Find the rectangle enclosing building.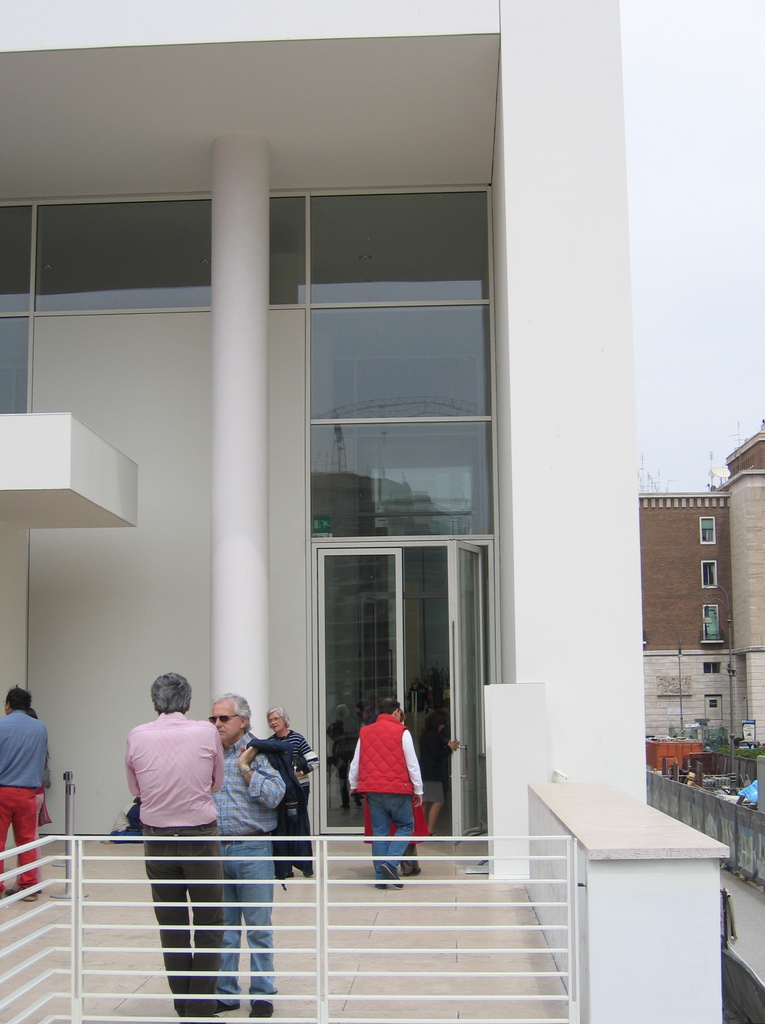
x1=0, y1=0, x2=726, y2=1023.
